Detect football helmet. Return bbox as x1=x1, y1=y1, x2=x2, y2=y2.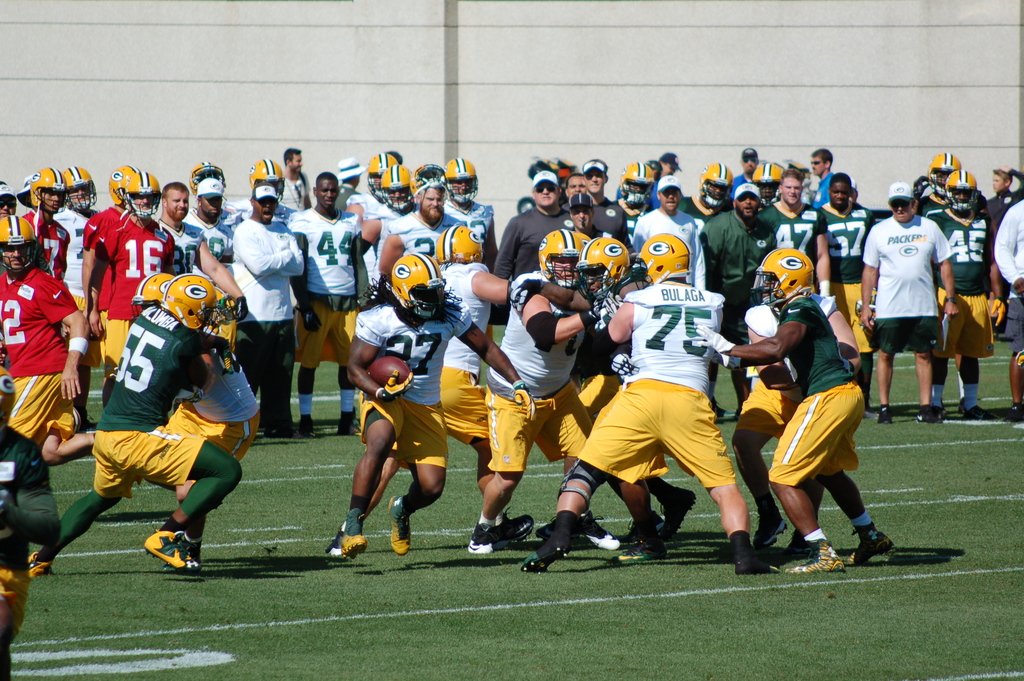
x1=61, y1=167, x2=102, y2=215.
